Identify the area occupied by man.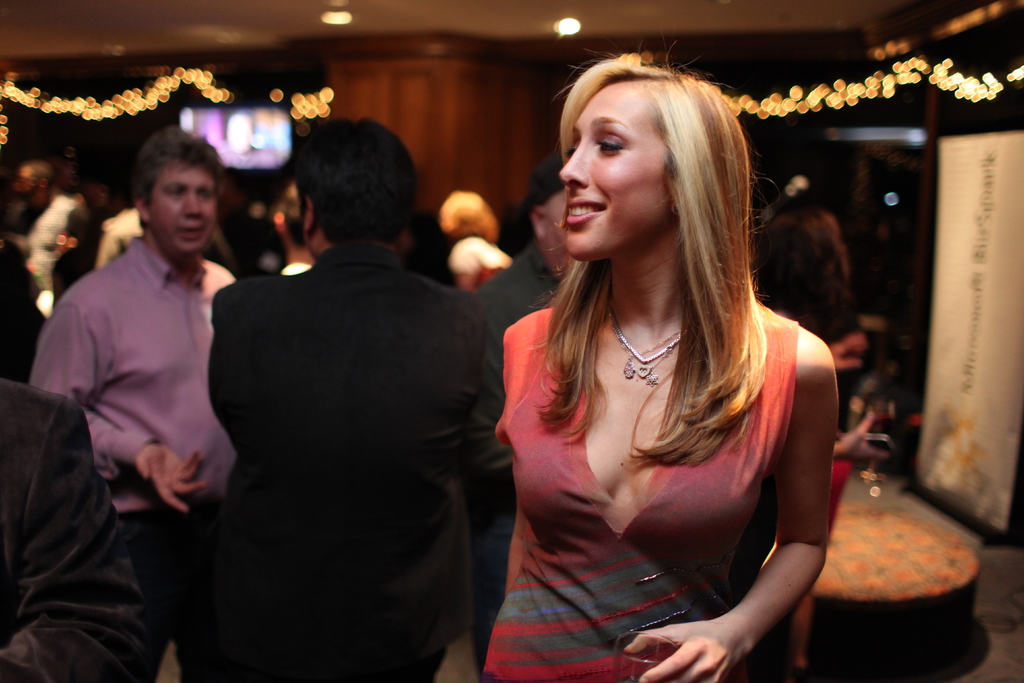
Area: detection(32, 128, 259, 638).
